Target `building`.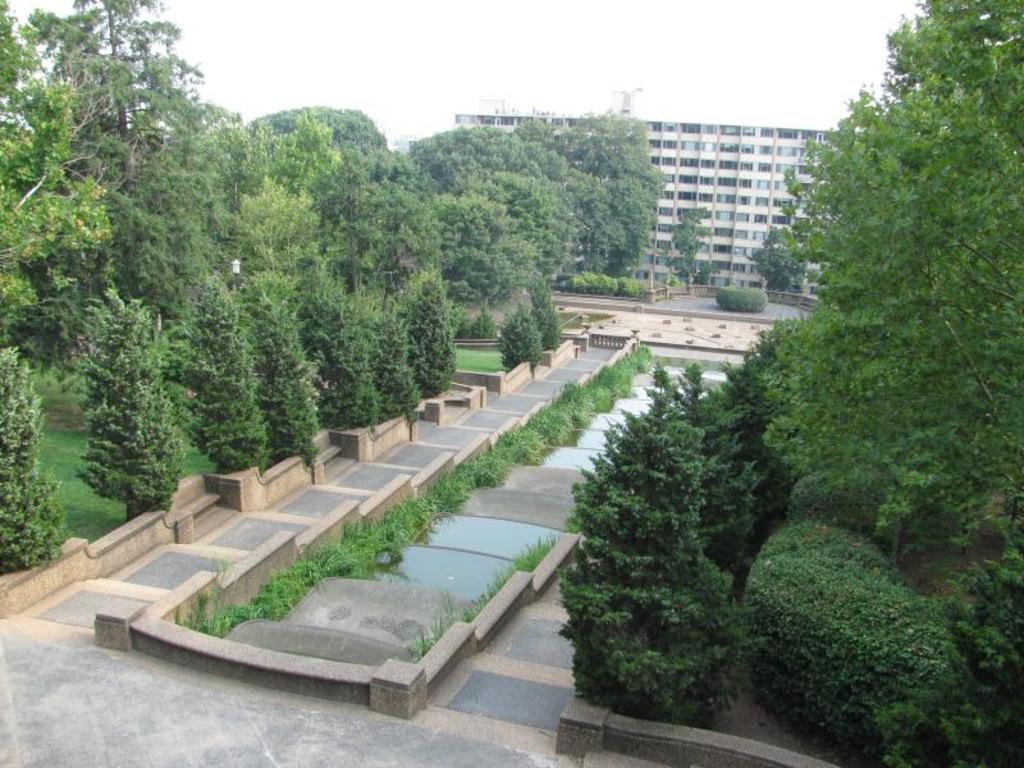
Target region: (left=374, top=115, right=887, bottom=307).
